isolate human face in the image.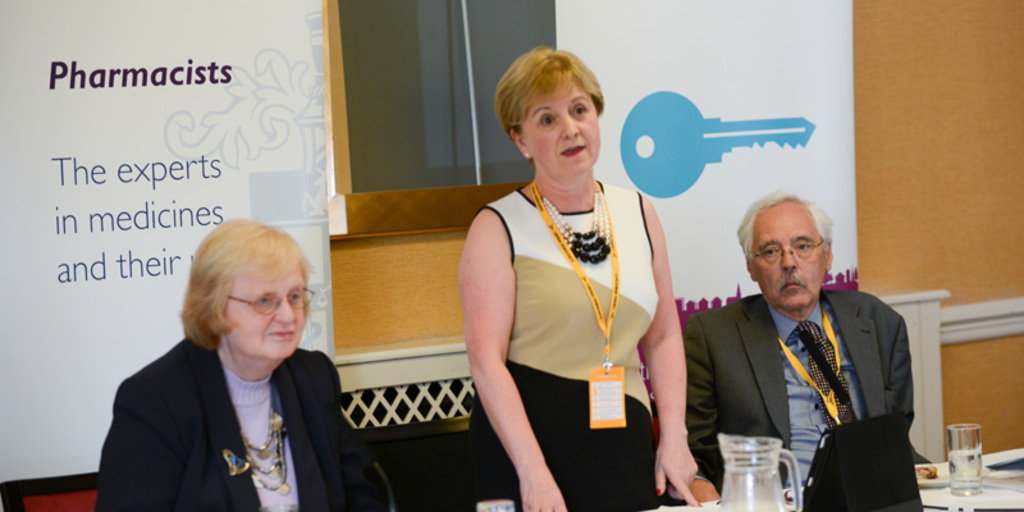
Isolated region: l=522, t=81, r=598, b=175.
